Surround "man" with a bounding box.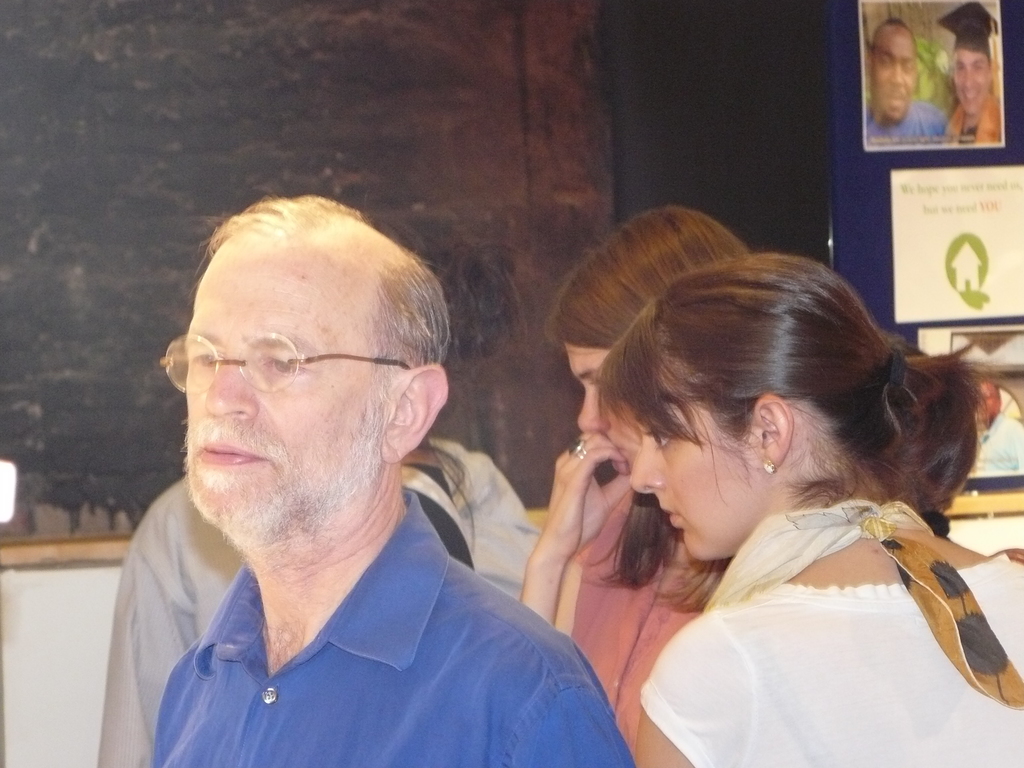
[861, 17, 950, 145].
